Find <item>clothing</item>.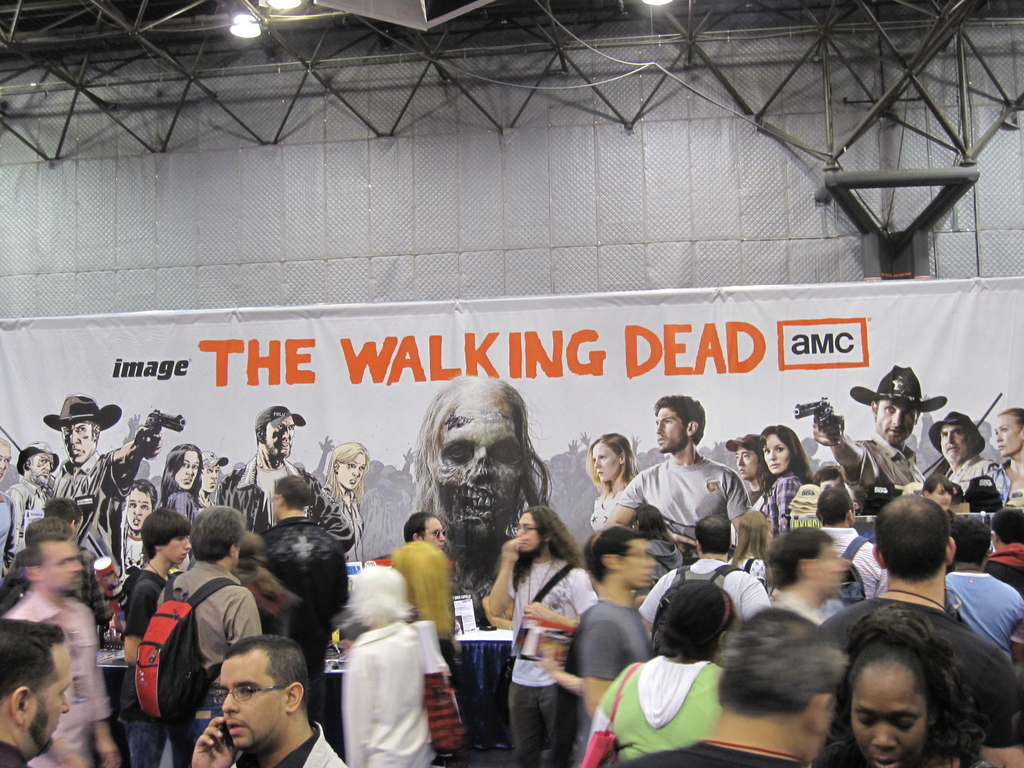
x1=831, y1=520, x2=882, y2=612.
